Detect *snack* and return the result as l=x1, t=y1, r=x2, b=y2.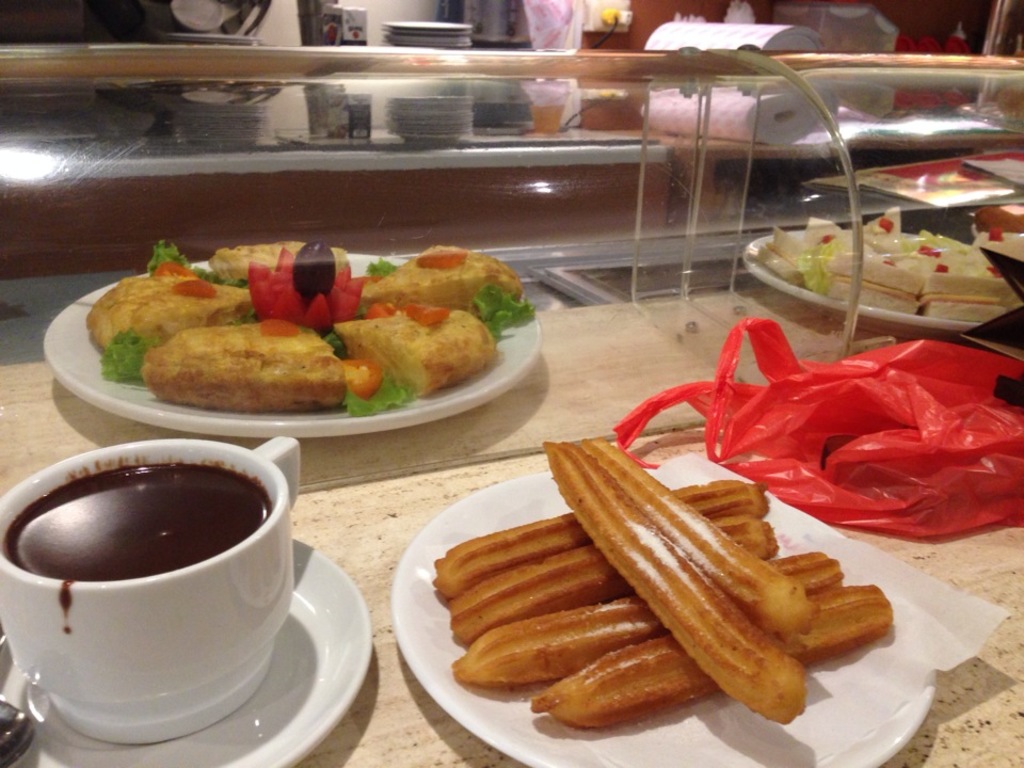
l=422, t=432, r=894, b=732.
